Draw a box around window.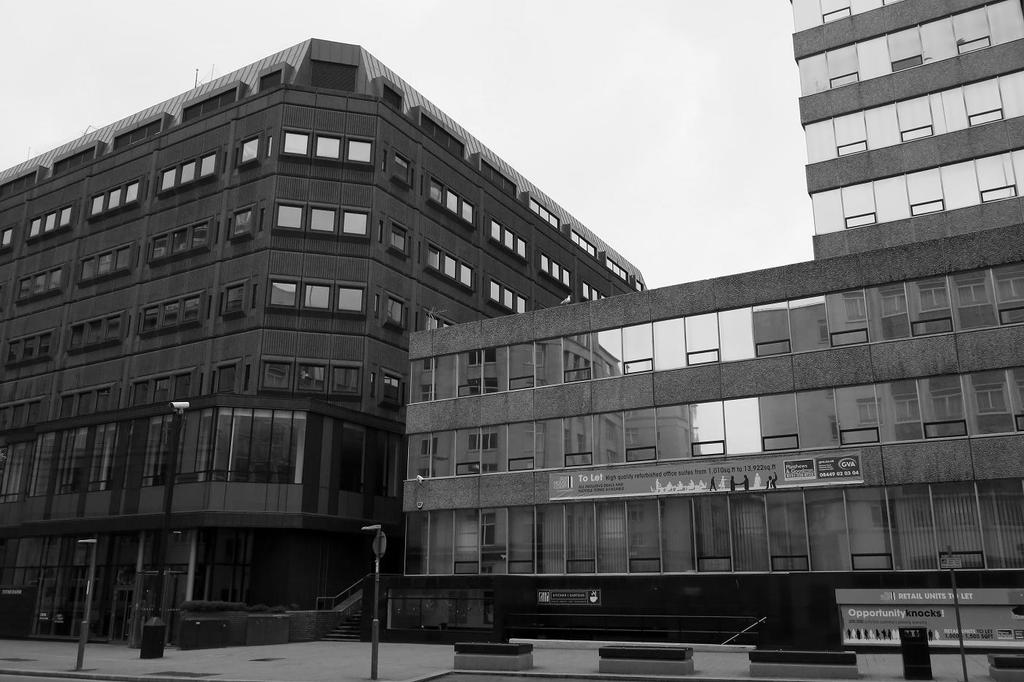
bbox(64, 148, 82, 166).
